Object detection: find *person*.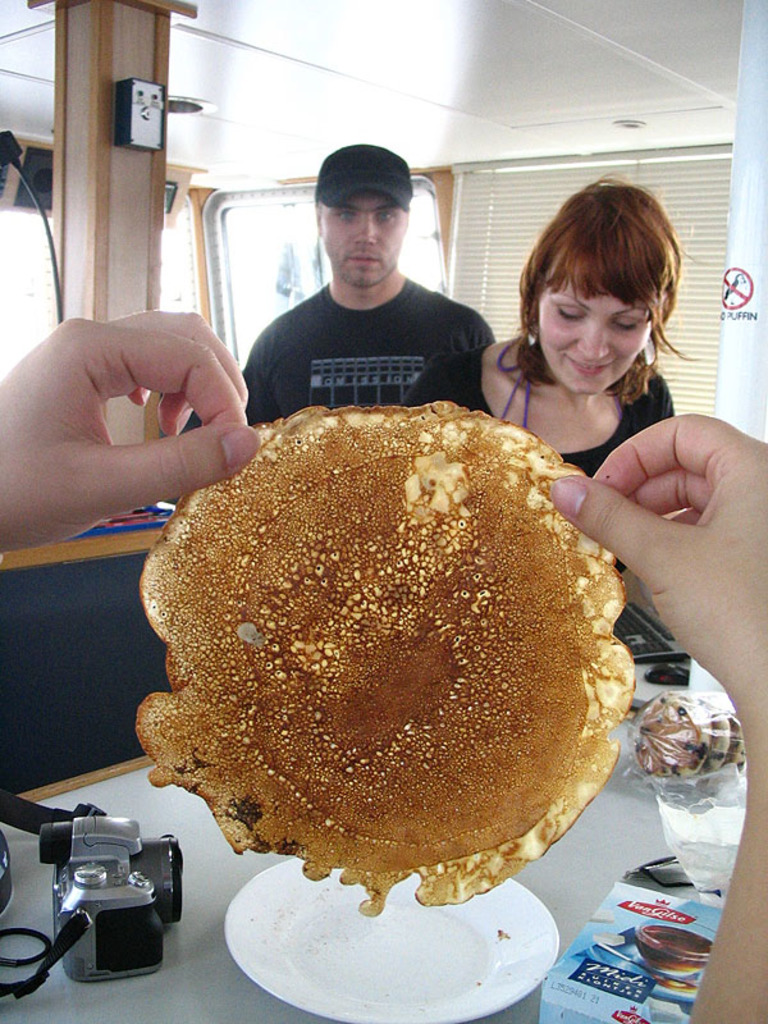
396:169:710:639.
